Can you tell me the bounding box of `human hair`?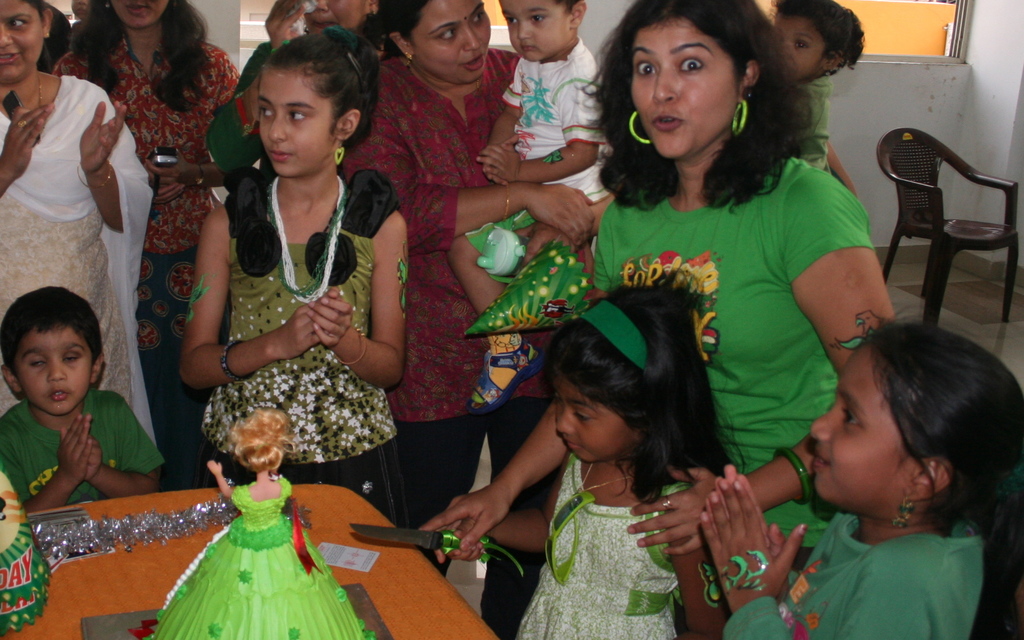
<box>593,5,801,186</box>.
